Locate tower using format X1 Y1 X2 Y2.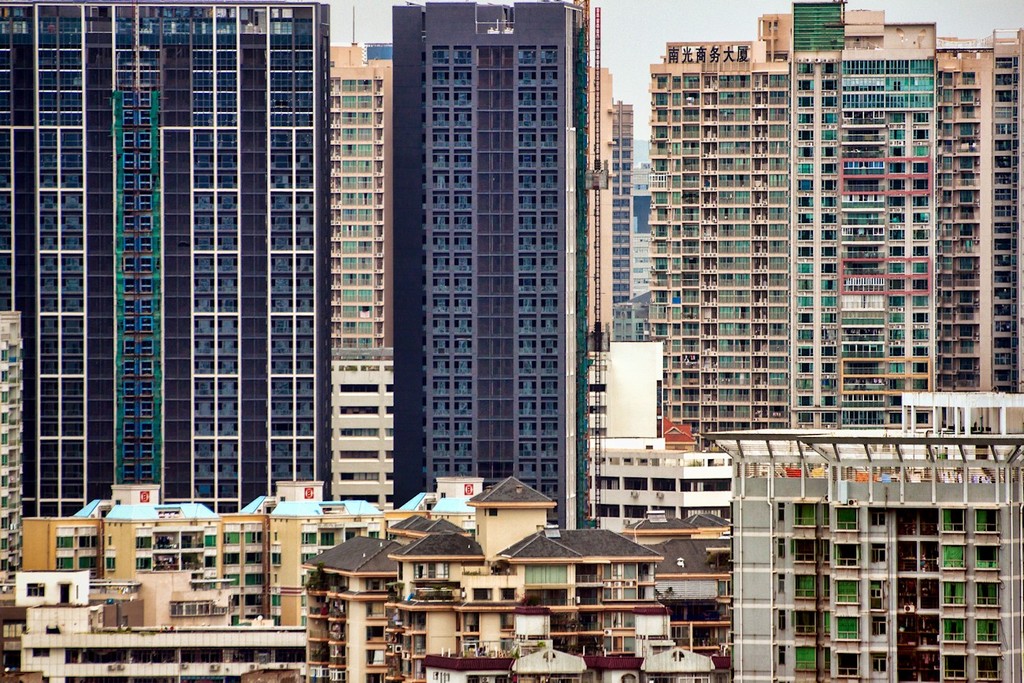
381 8 625 546.
